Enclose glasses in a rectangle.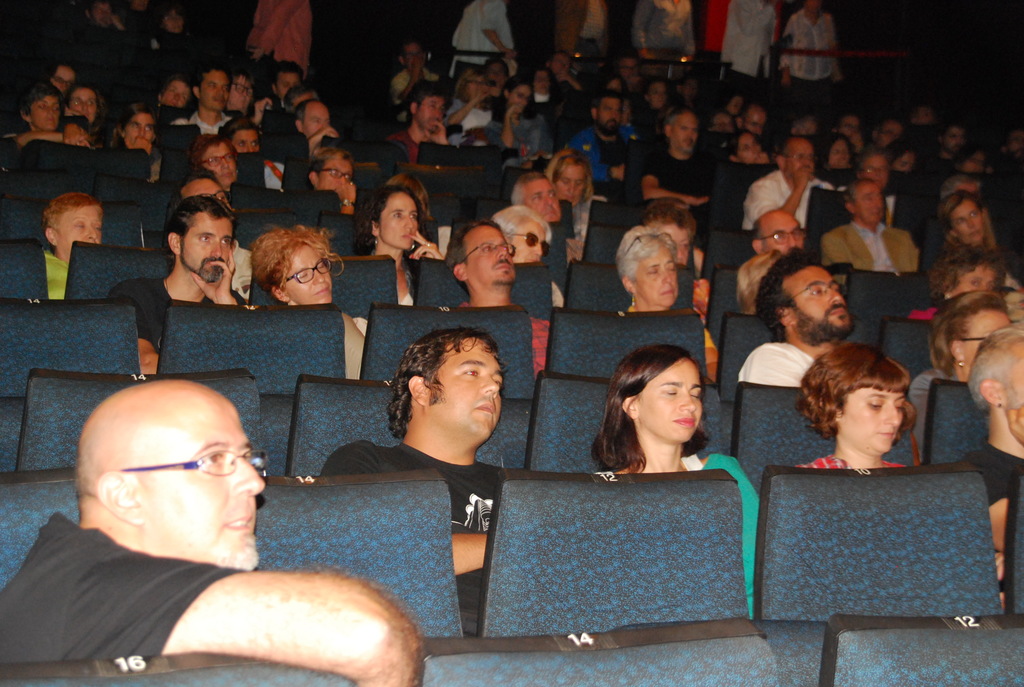
(202,156,230,162).
